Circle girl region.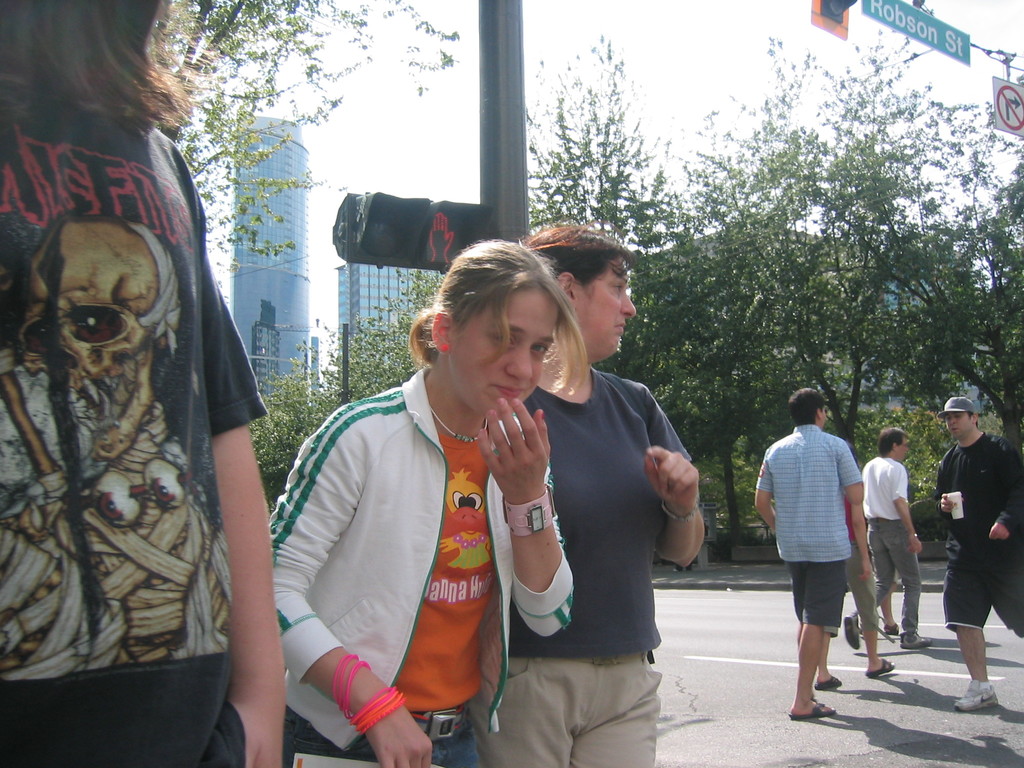
Region: box=[0, 0, 280, 767].
